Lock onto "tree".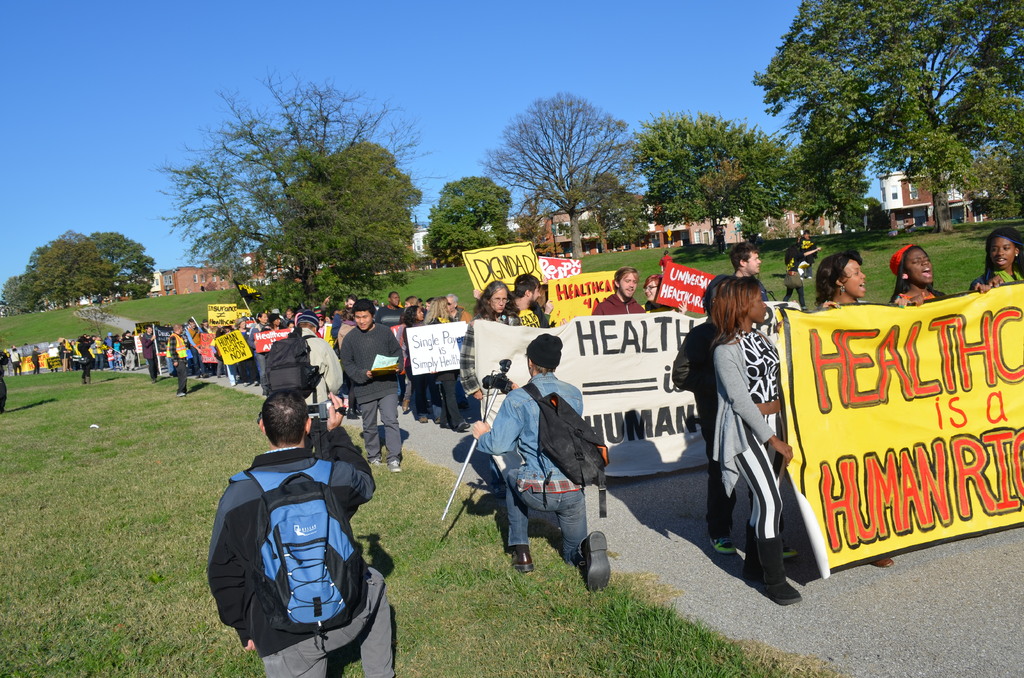
Locked: <bbox>629, 111, 787, 254</bbox>.
